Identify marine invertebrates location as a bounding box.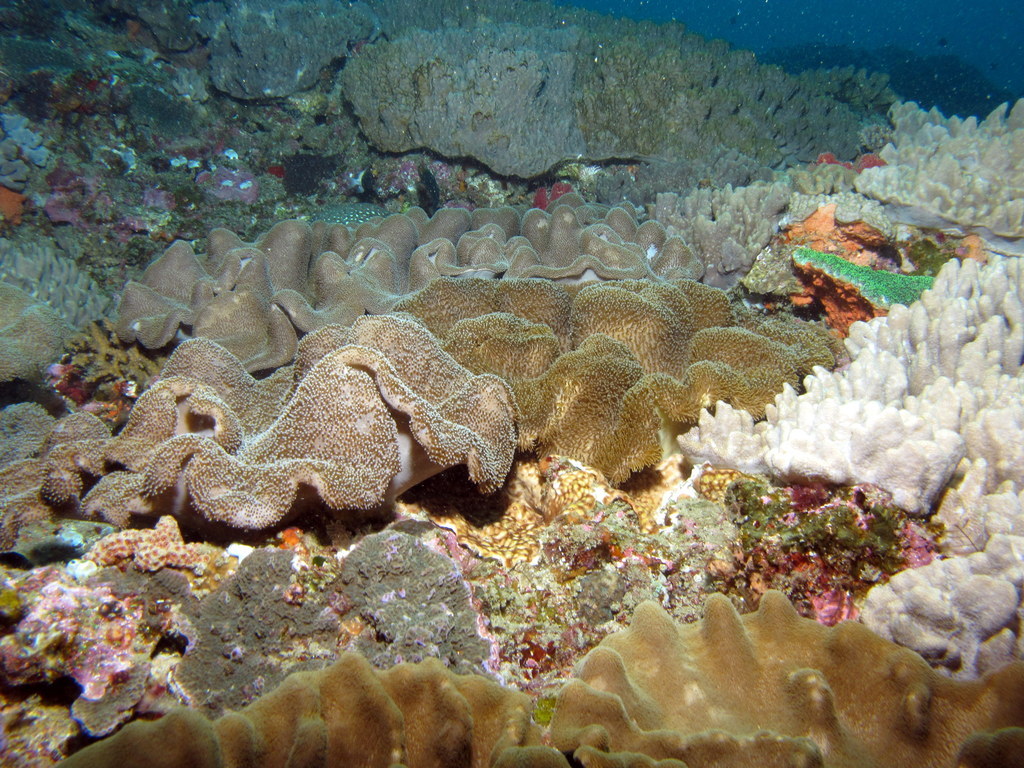
(433, 276, 898, 529).
